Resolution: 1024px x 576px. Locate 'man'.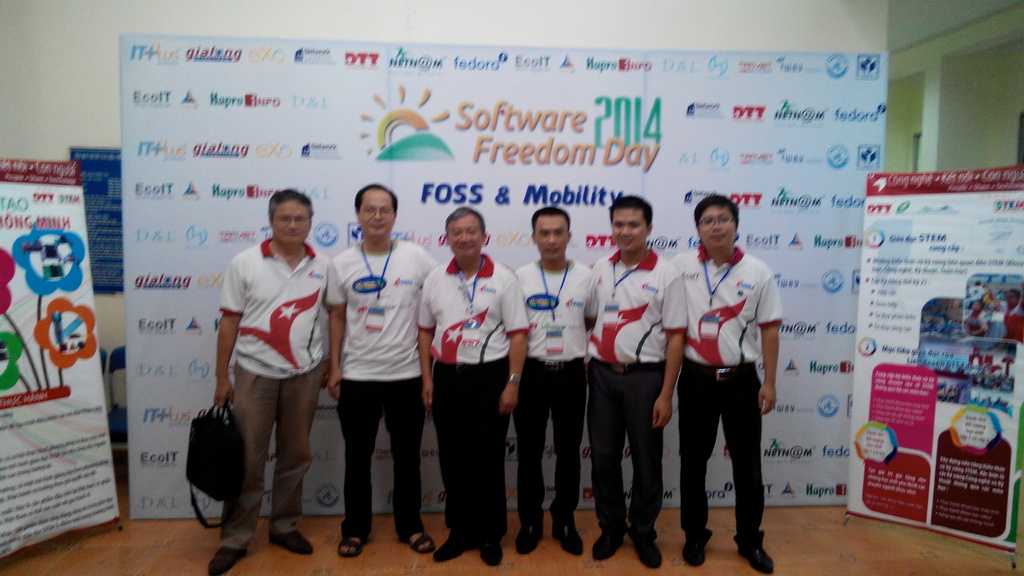
(419, 206, 532, 566).
